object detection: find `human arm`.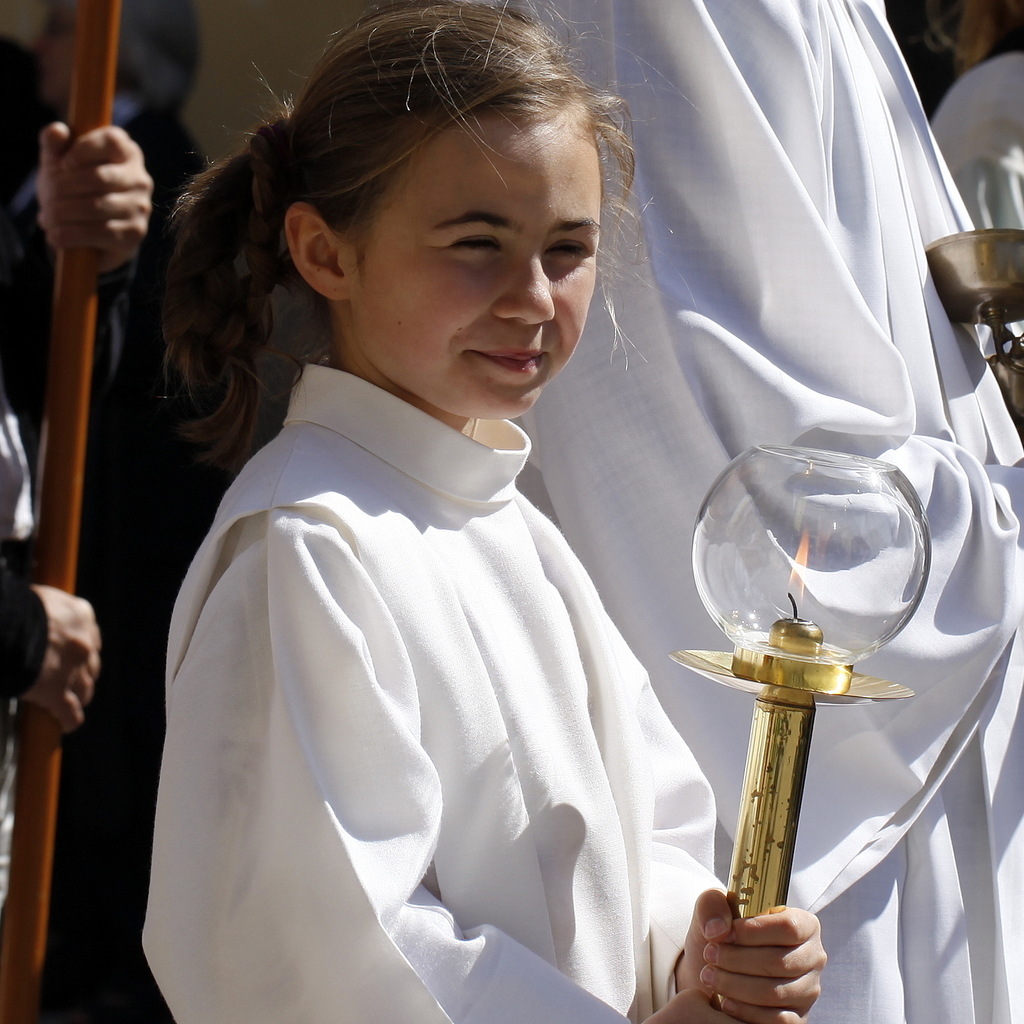
<bbox>36, 120, 161, 284</bbox>.
